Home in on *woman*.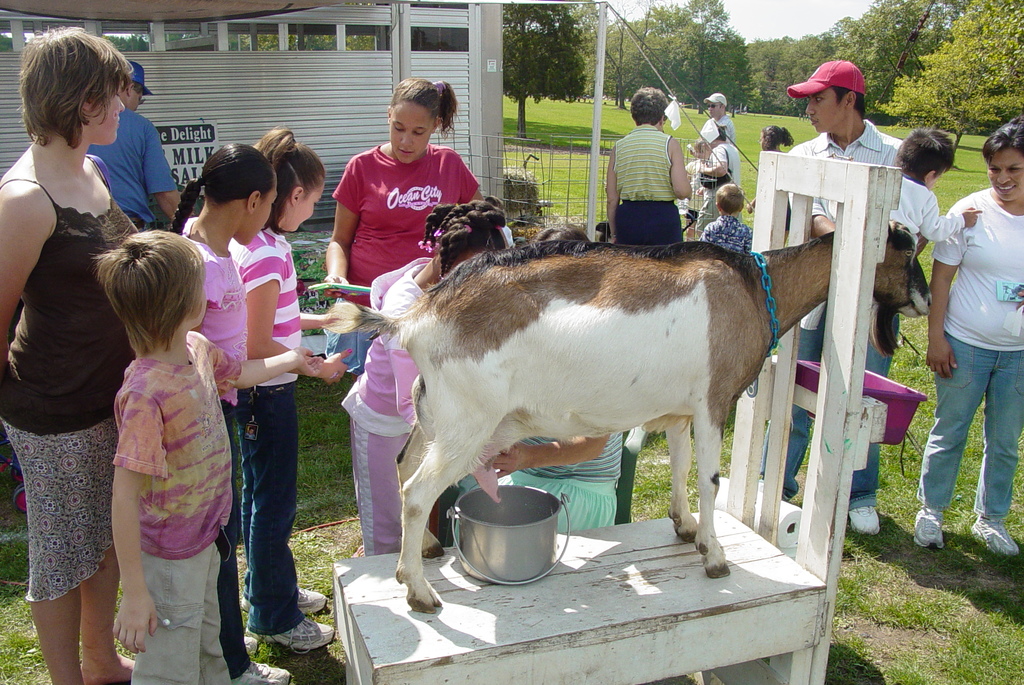
Homed in at 1, 38, 171, 550.
